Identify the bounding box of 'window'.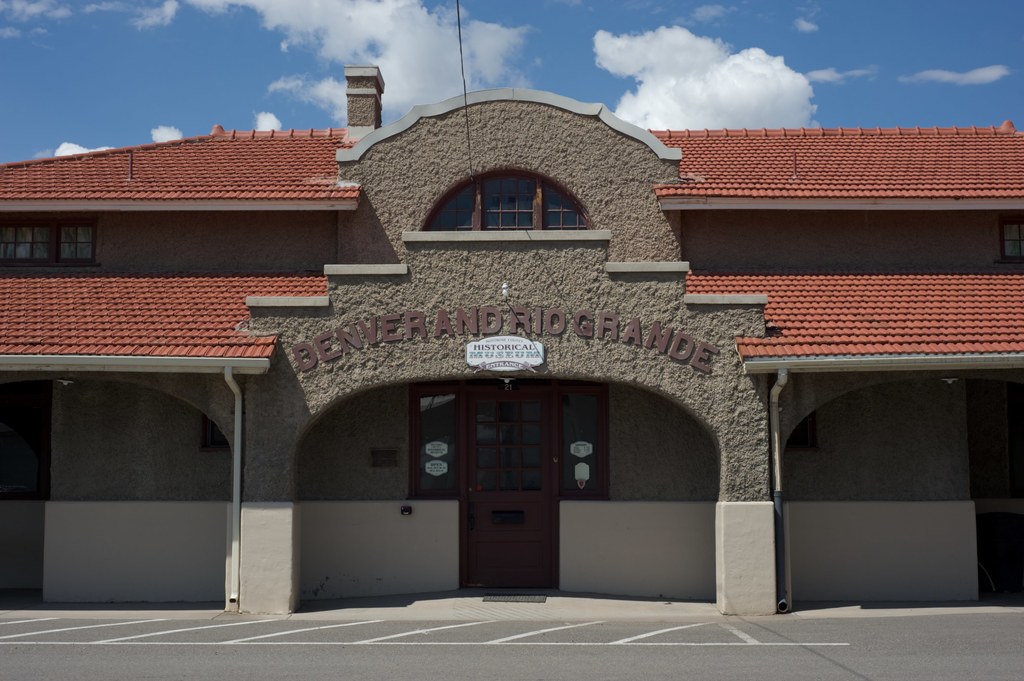
<box>417,164,596,241</box>.
